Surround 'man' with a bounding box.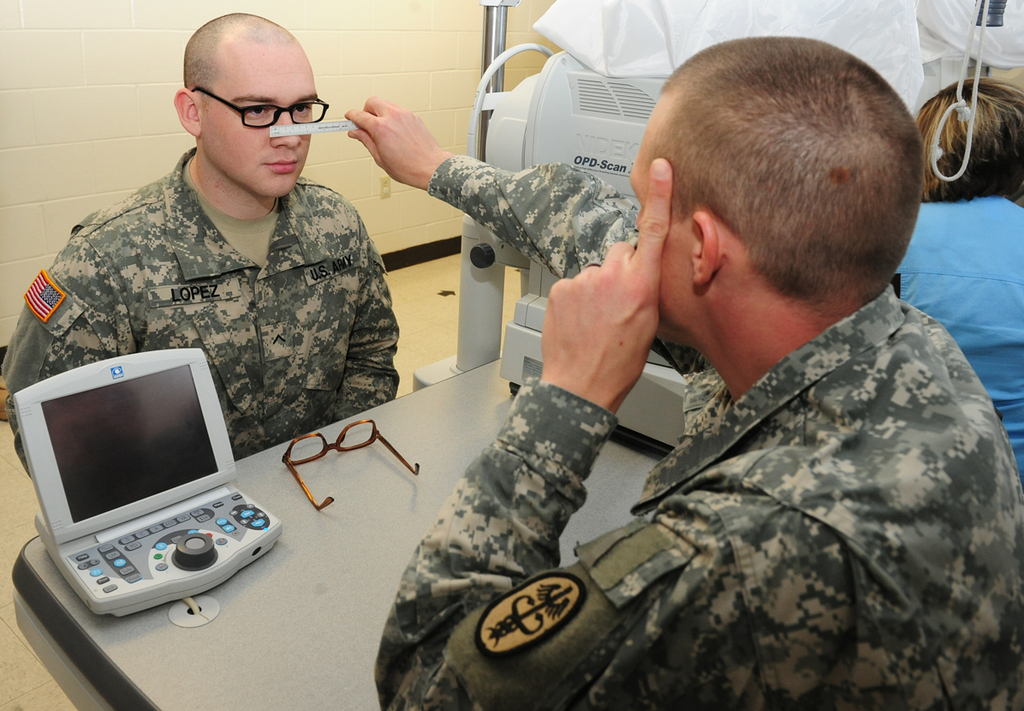
(left=2, top=10, right=399, bottom=455).
